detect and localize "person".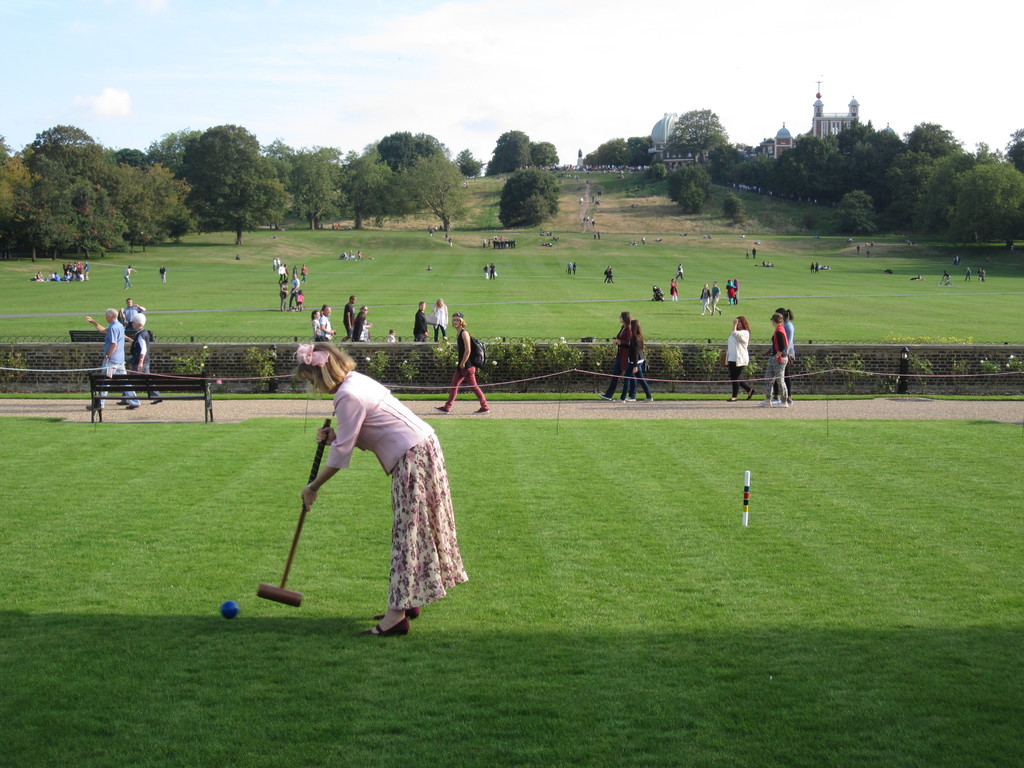
Localized at box=[433, 313, 490, 415].
